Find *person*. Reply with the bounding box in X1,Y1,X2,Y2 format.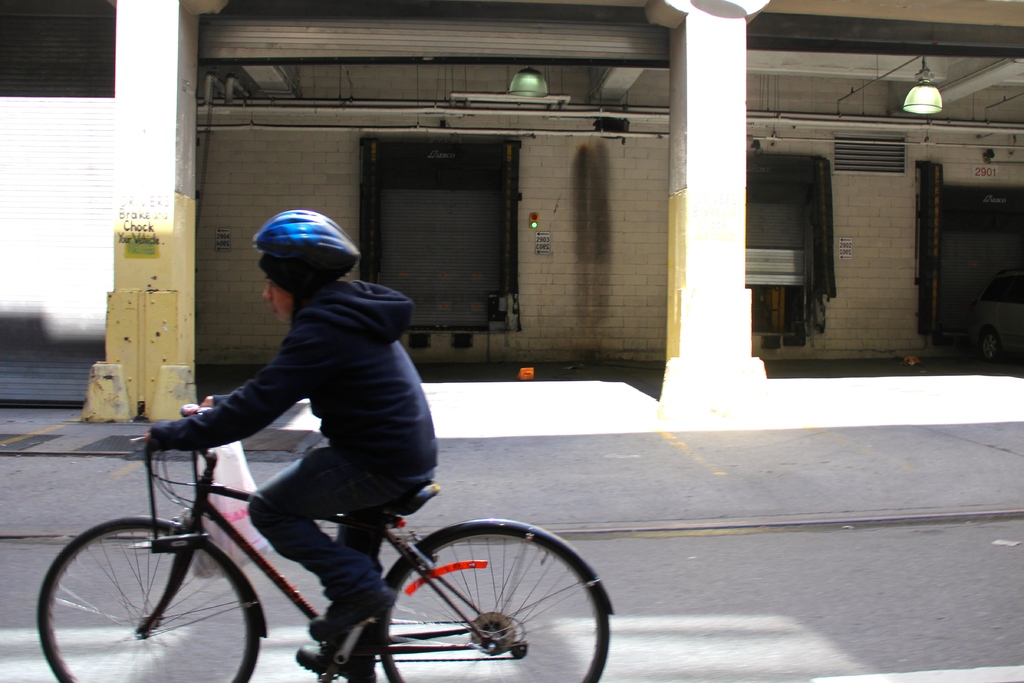
82,237,420,627.
